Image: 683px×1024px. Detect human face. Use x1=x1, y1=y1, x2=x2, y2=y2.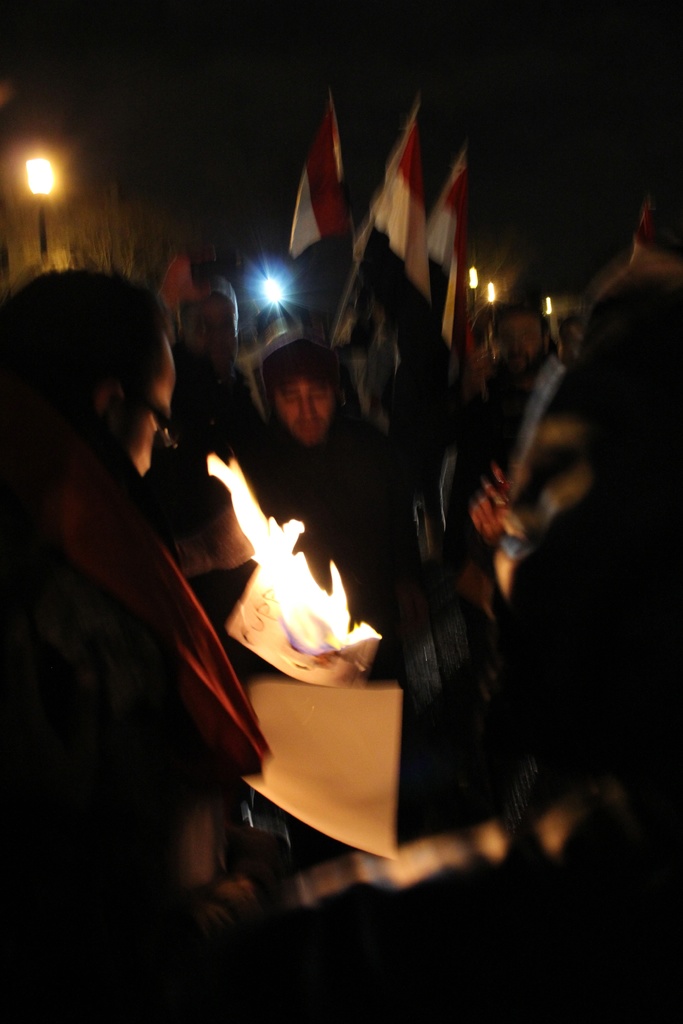
x1=186, y1=296, x2=236, y2=366.
